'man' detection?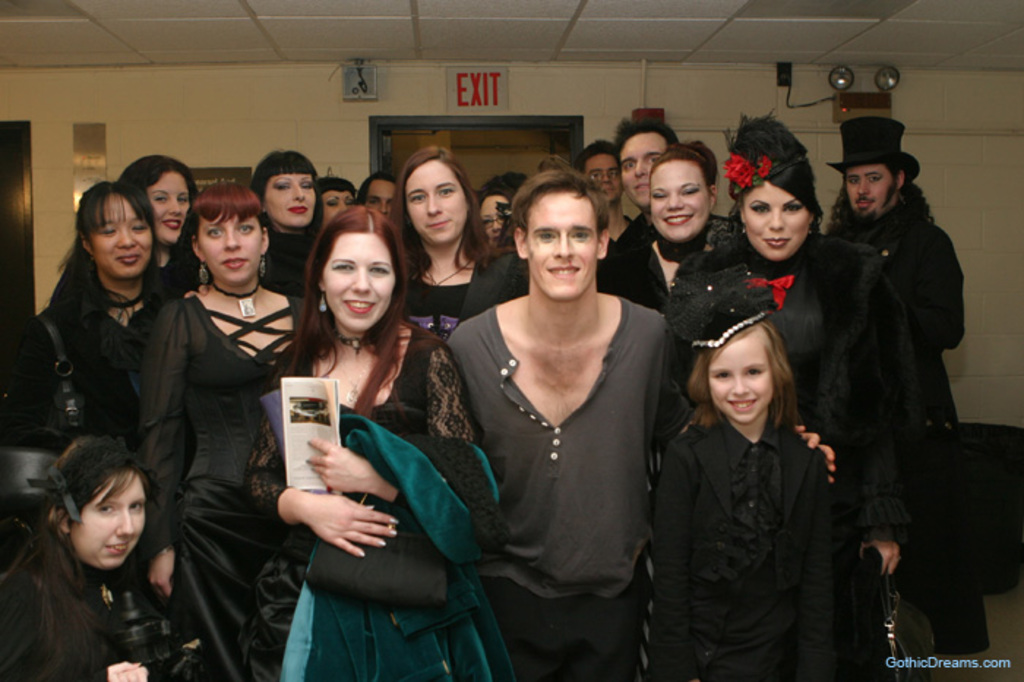
pyautogui.locateOnScreen(803, 101, 977, 657)
